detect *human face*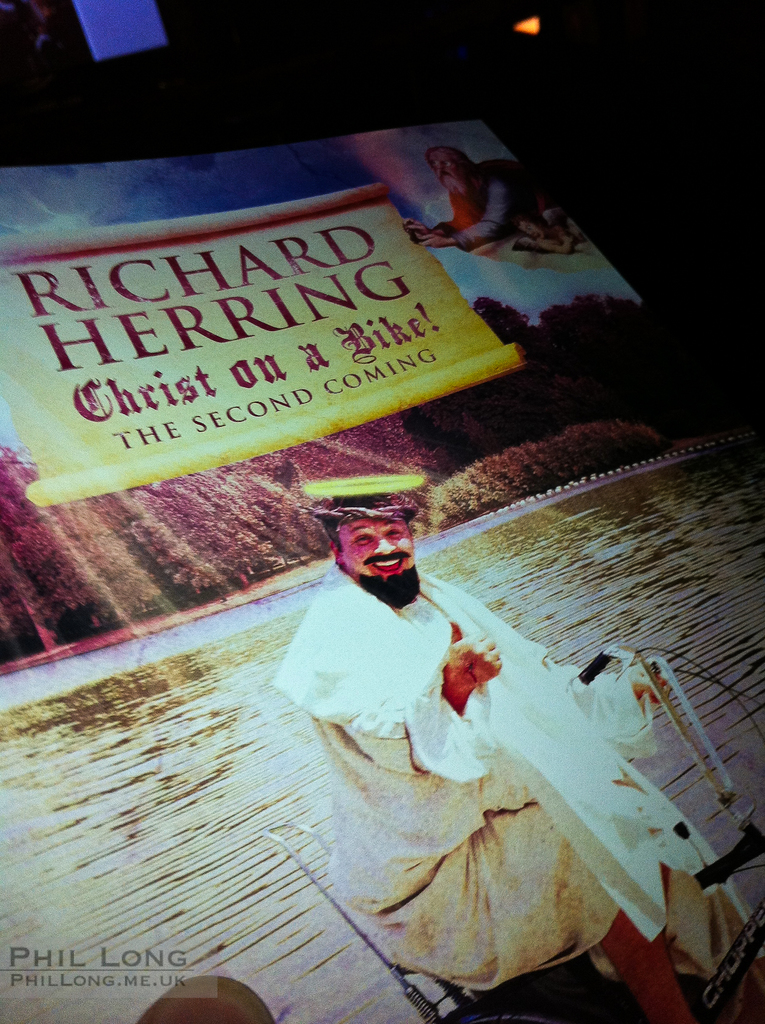
[left=343, top=518, right=410, bottom=580]
